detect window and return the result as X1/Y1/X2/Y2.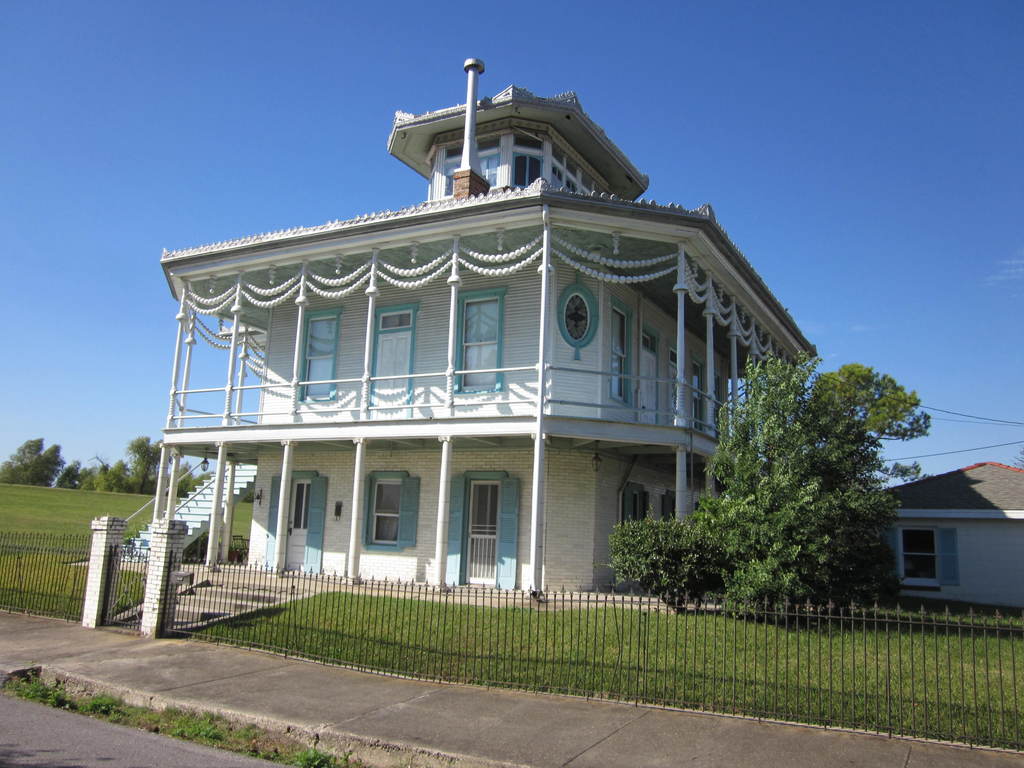
272/471/320/567.
